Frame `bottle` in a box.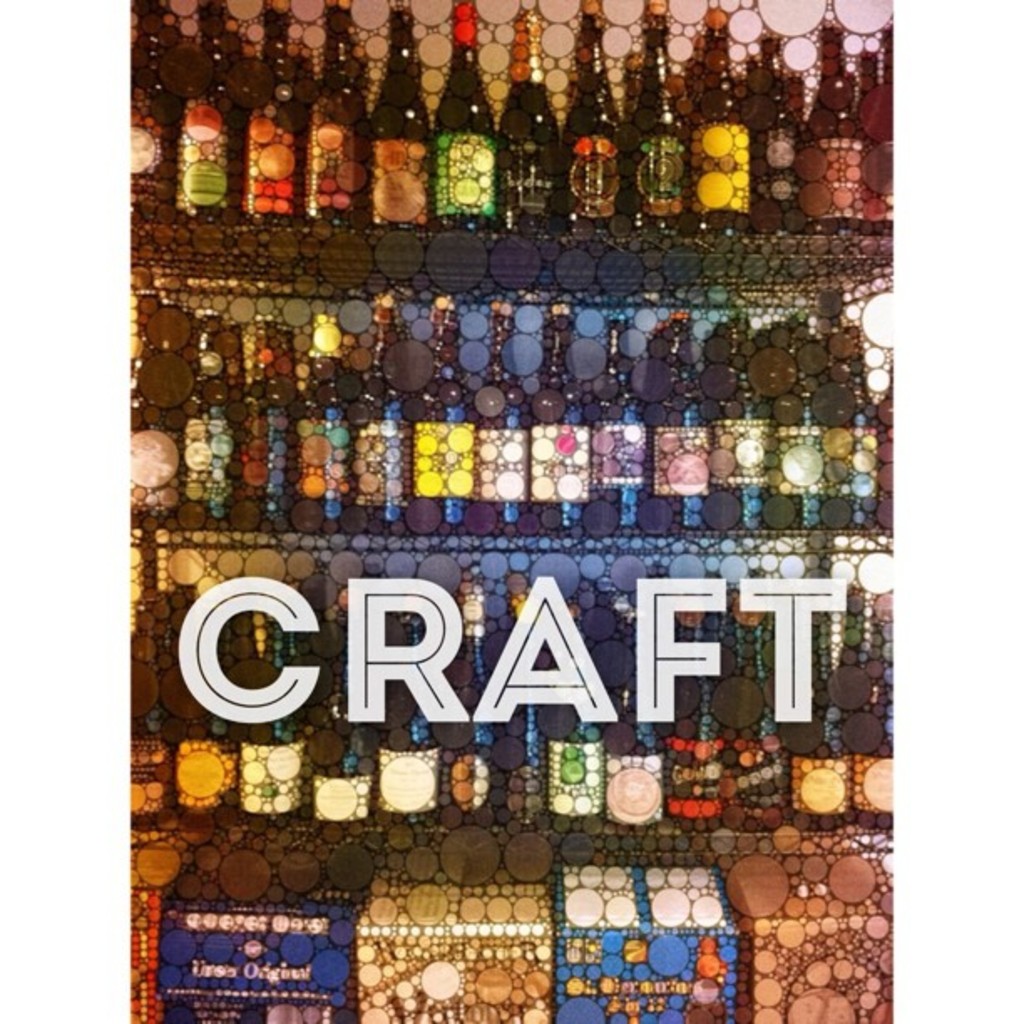
bbox=(176, 0, 253, 221).
